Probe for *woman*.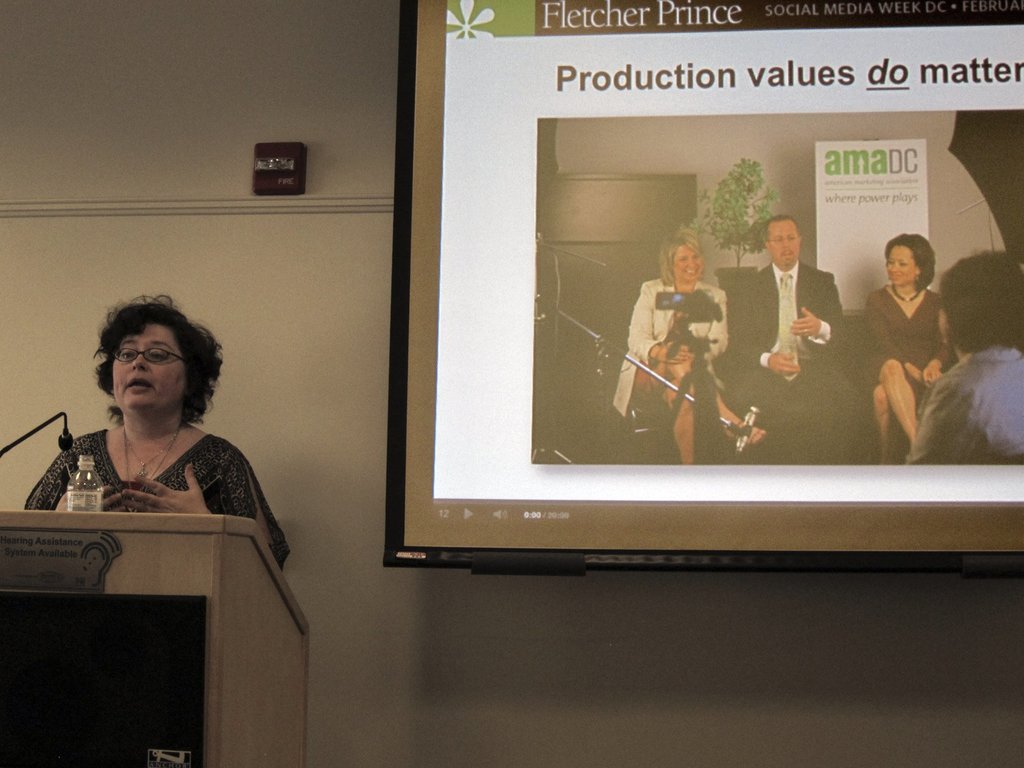
Probe result: x1=611, y1=225, x2=768, y2=464.
